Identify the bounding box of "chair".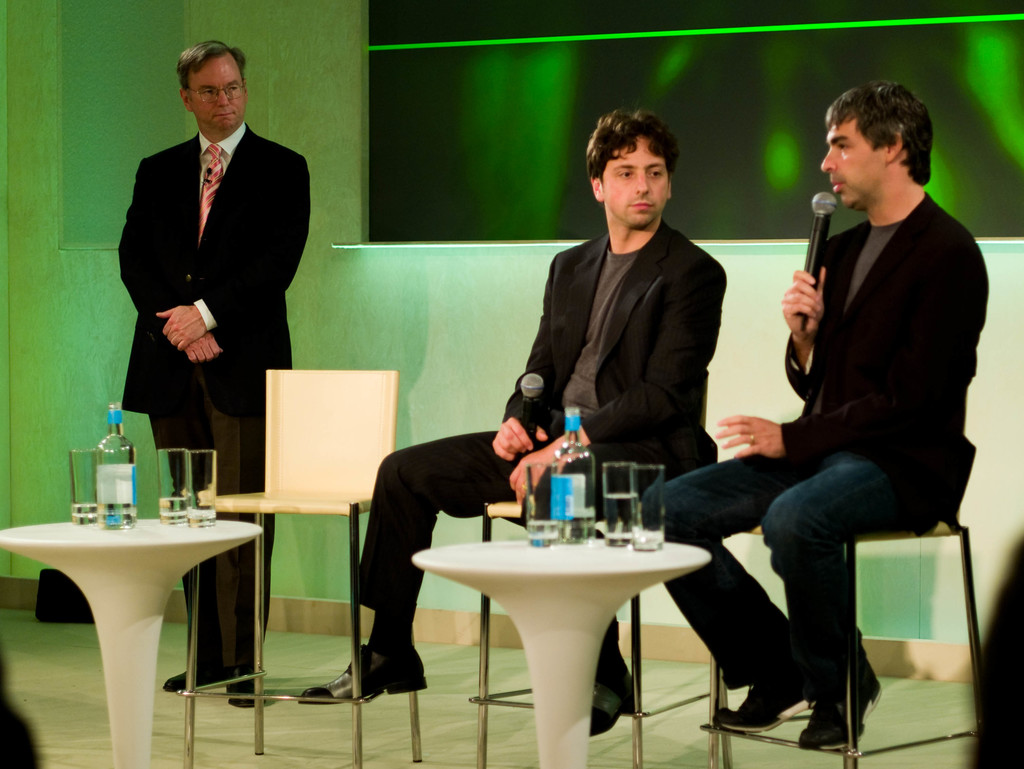
(x1=183, y1=363, x2=423, y2=768).
